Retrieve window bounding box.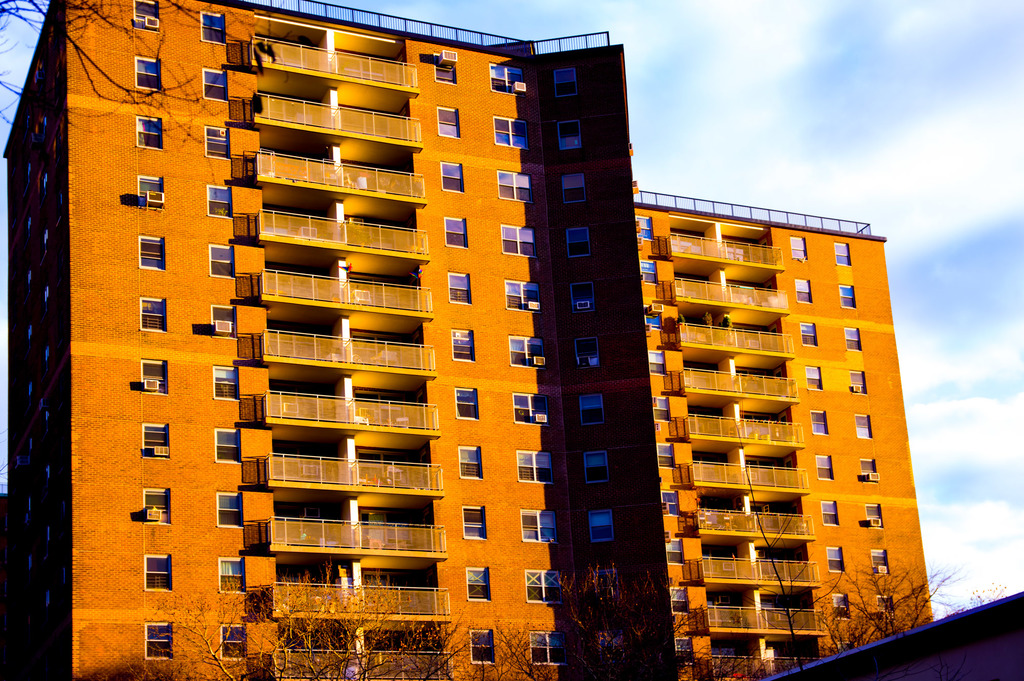
Bounding box: pyautogui.locateOnScreen(556, 122, 584, 151).
